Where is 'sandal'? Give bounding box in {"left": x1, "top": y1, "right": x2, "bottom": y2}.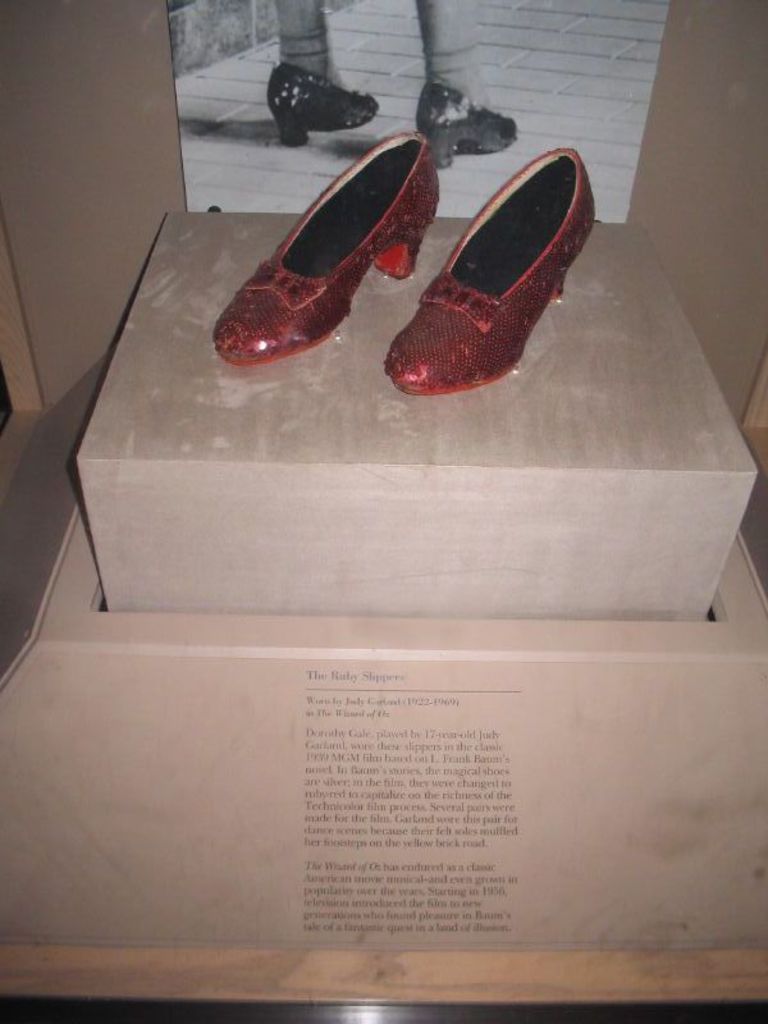
{"left": 384, "top": 142, "right": 596, "bottom": 393}.
